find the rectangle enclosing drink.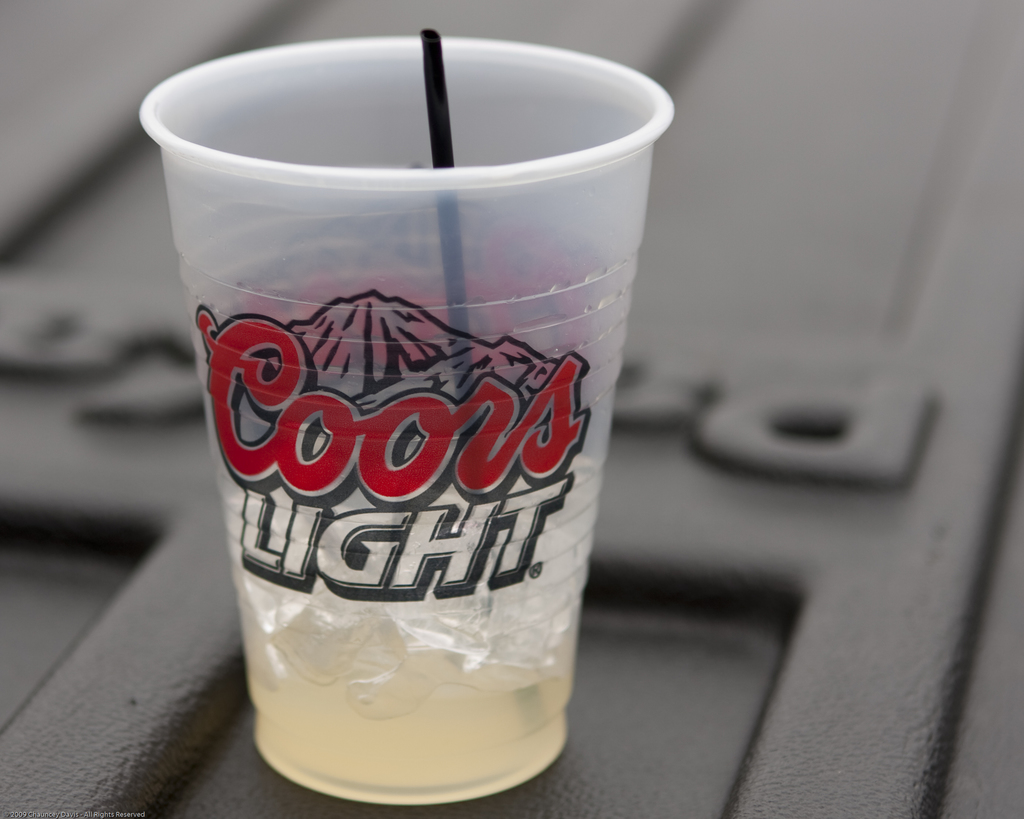
(246,623,574,812).
